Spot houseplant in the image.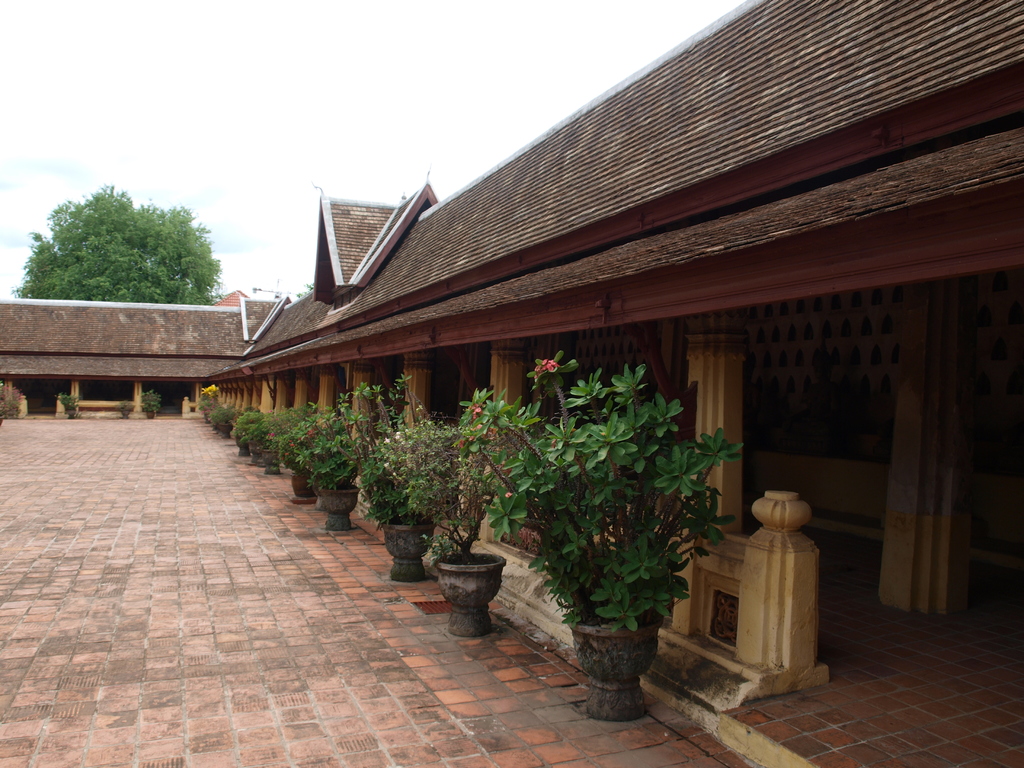
houseplant found at 284,404,334,505.
